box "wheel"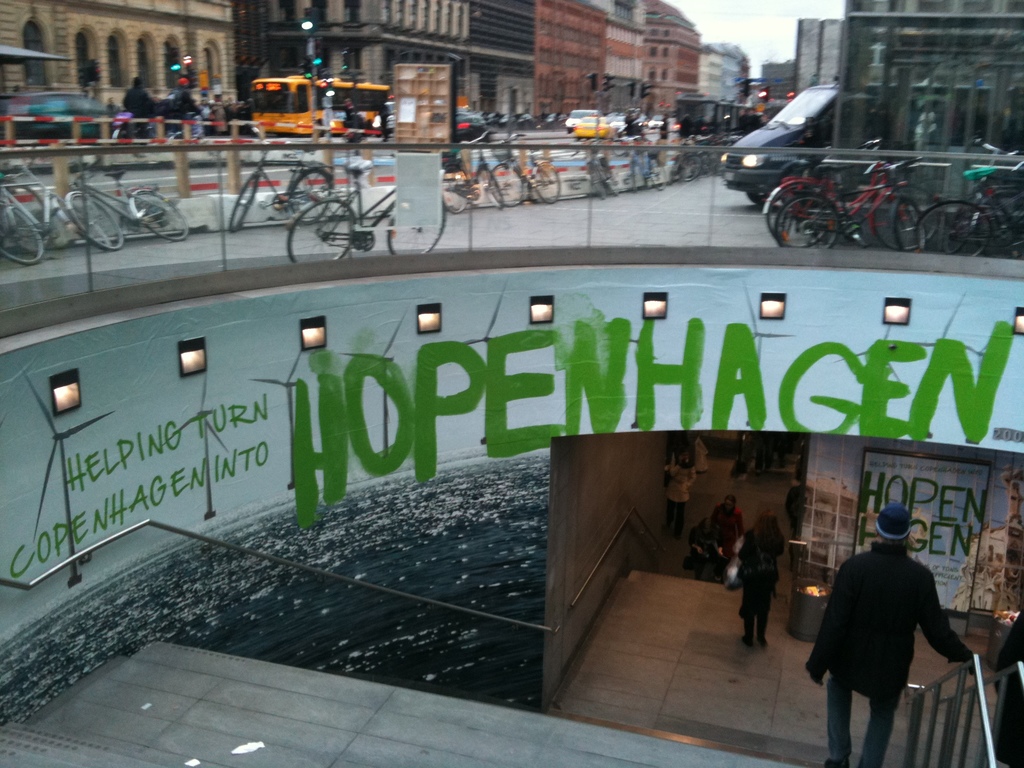
pyautogui.locateOnScreen(112, 123, 134, 155)
